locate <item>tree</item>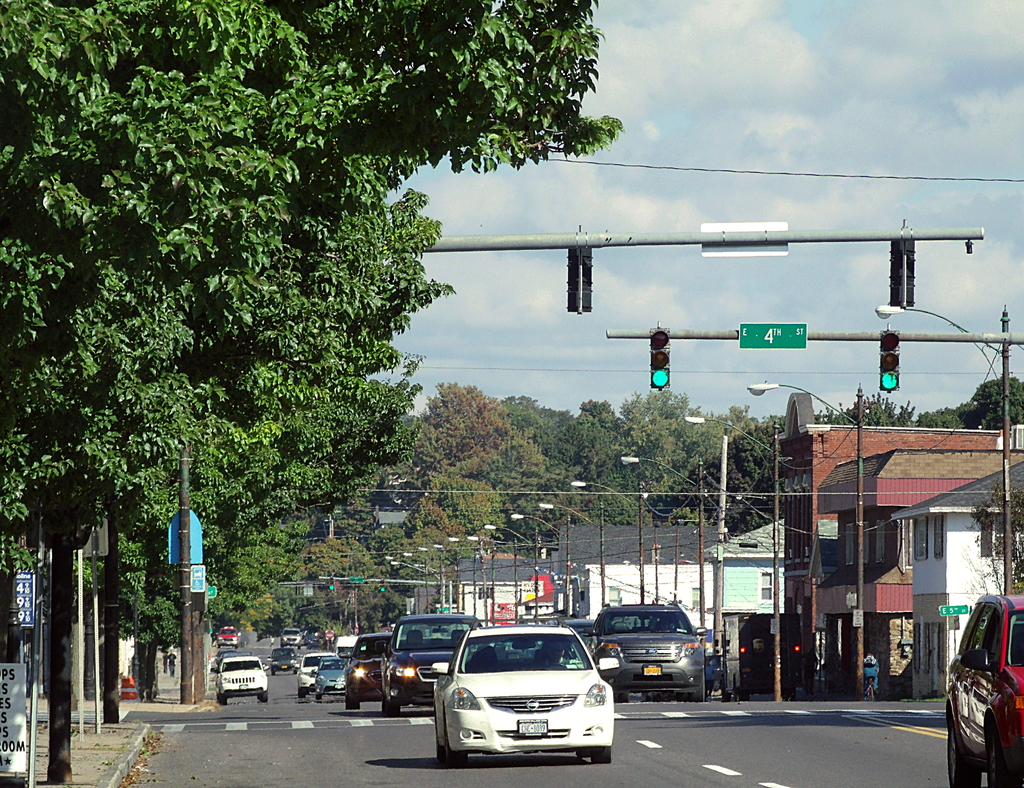
(486,390,559,429)
